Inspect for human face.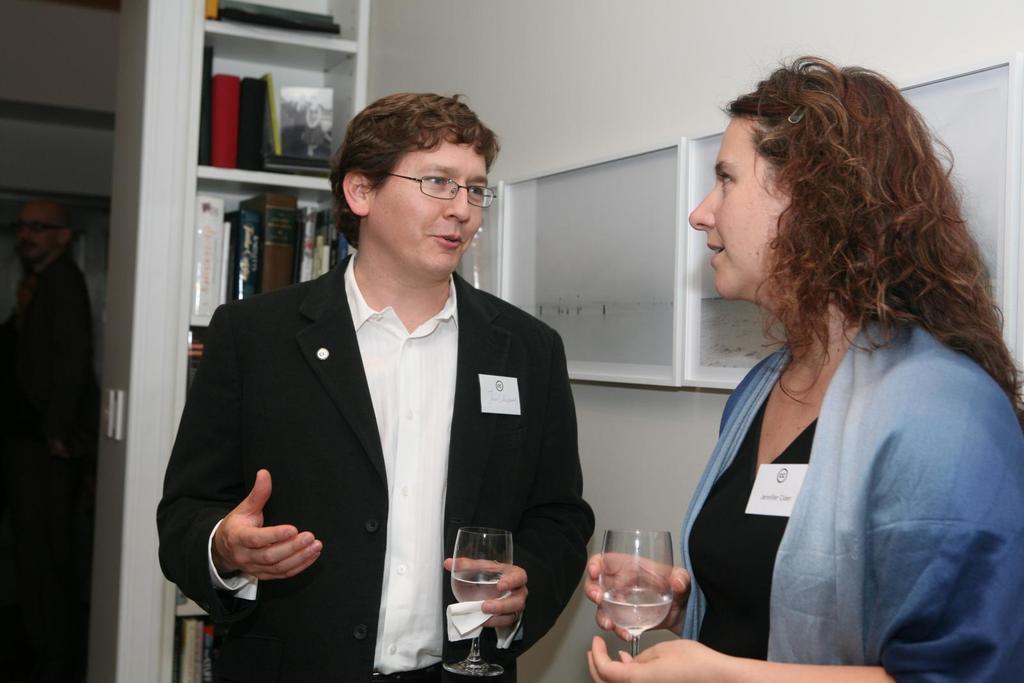
Inspection: 364 136 486 270.
